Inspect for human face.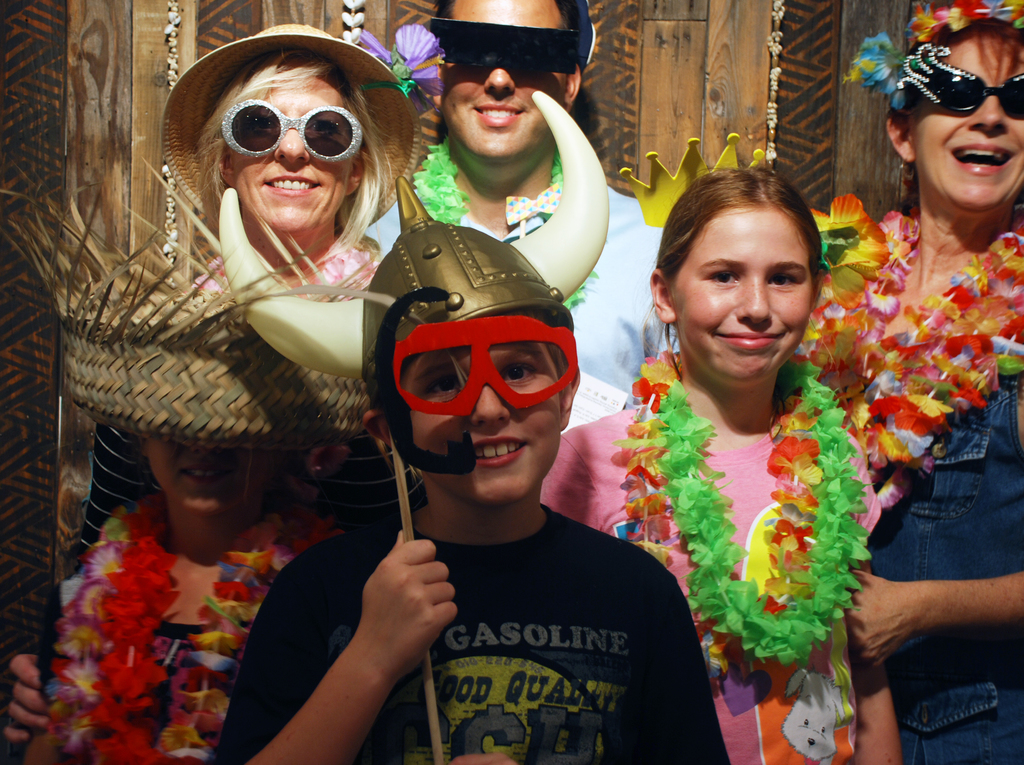
Inspection: 916/30/1023/213.
